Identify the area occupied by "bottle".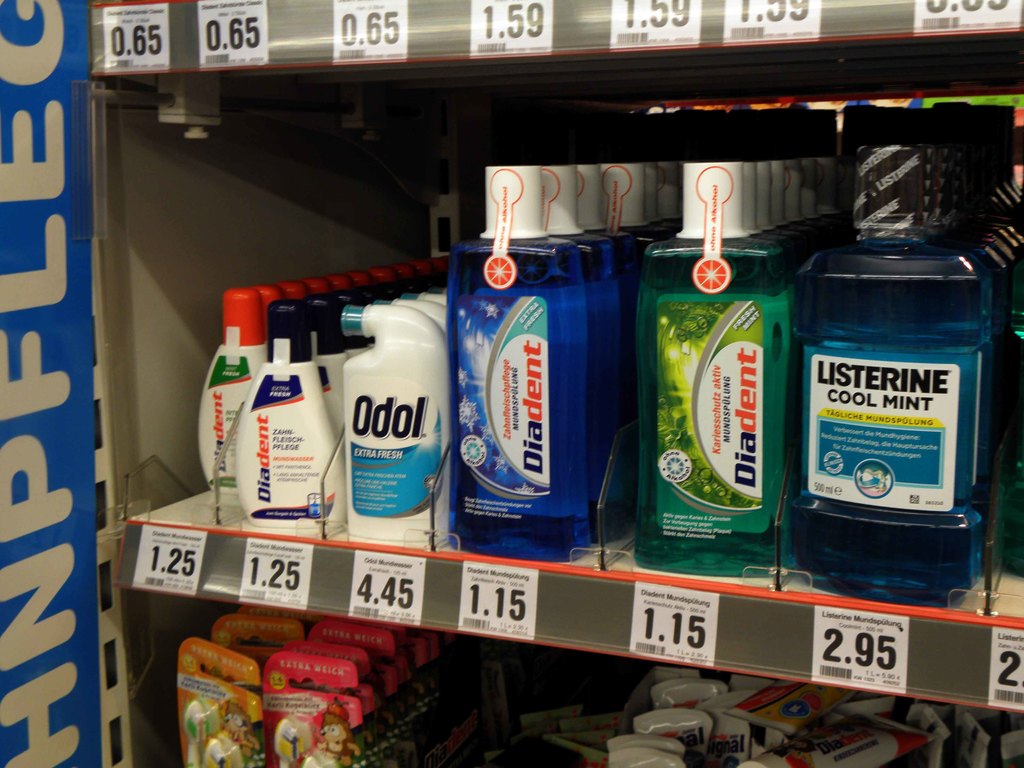
Area: <box>442,164,595,568</box>.
